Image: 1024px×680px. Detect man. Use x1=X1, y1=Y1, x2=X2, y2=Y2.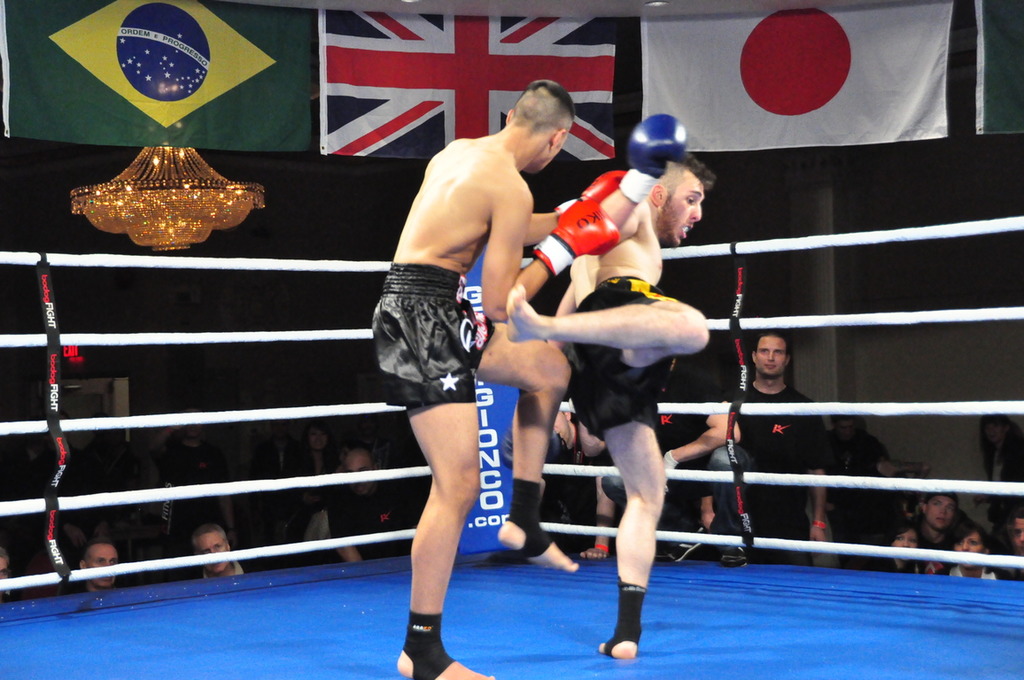
x1=78, y1=536, x2=120, y2=592.
